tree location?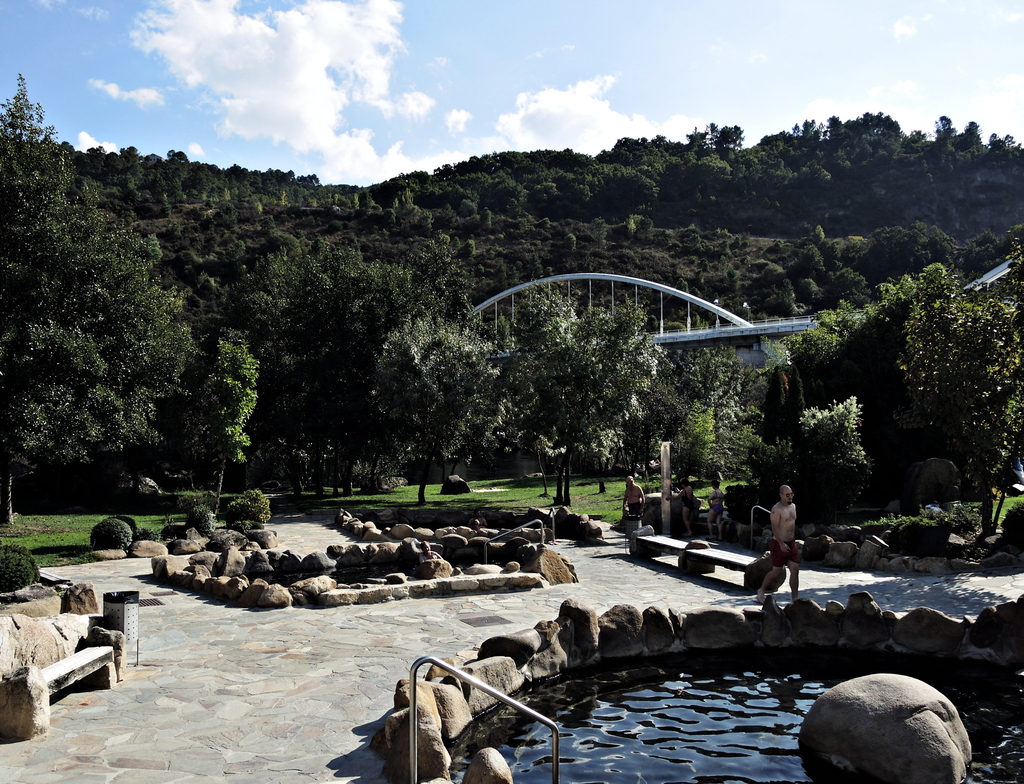
(left=858, top=225, right=911, bottom=280)
